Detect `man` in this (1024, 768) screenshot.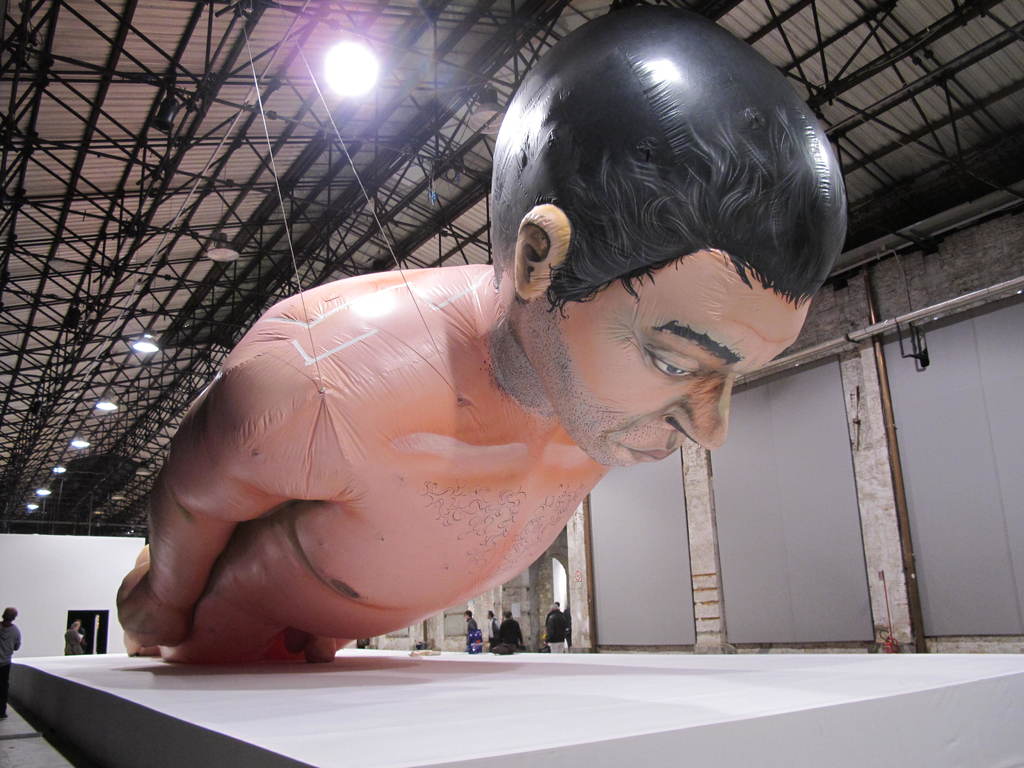
Detection: bbox=(115, 8, 848, 666).
